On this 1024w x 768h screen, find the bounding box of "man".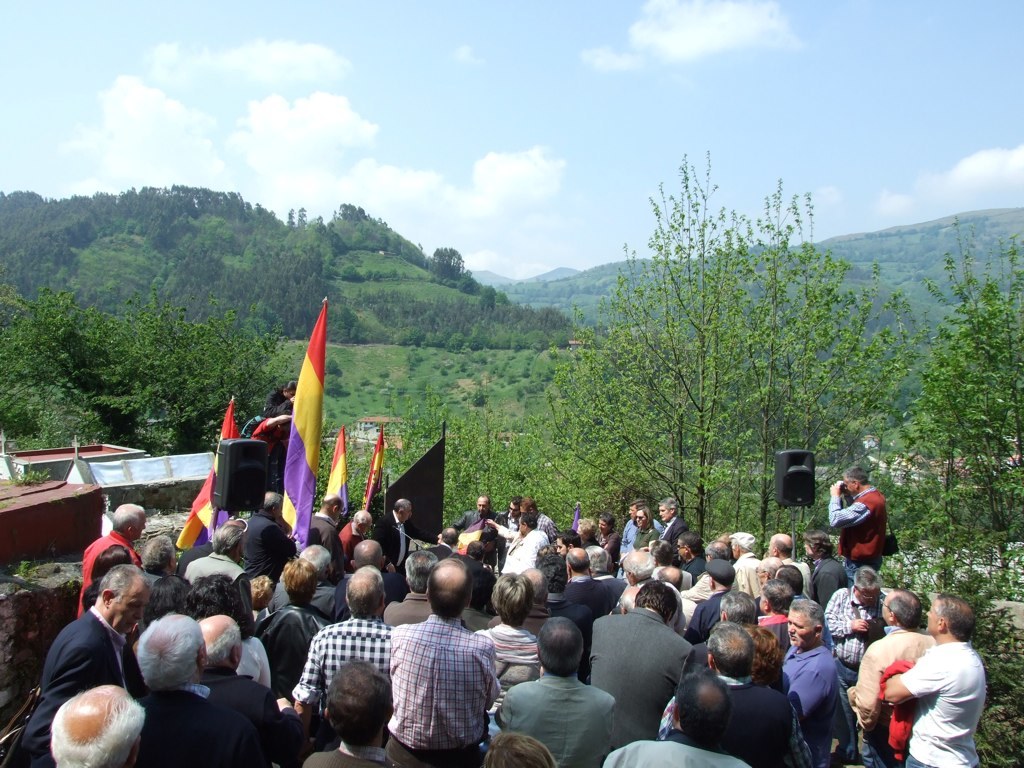
Bounding box: 388 551 438 625.
